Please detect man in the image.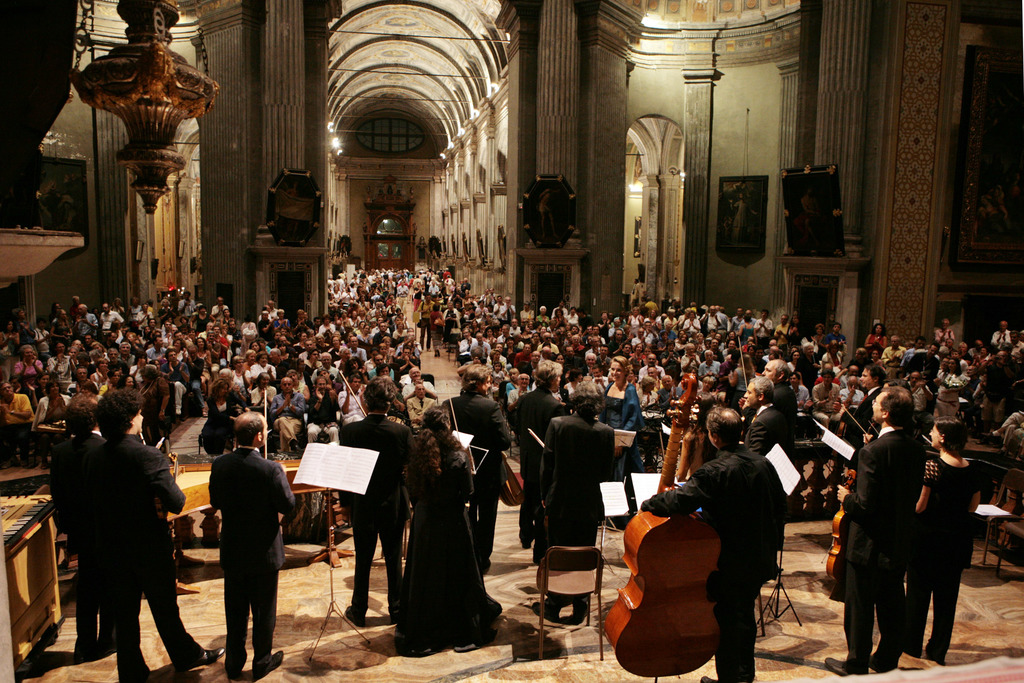
70:379:192:682.
